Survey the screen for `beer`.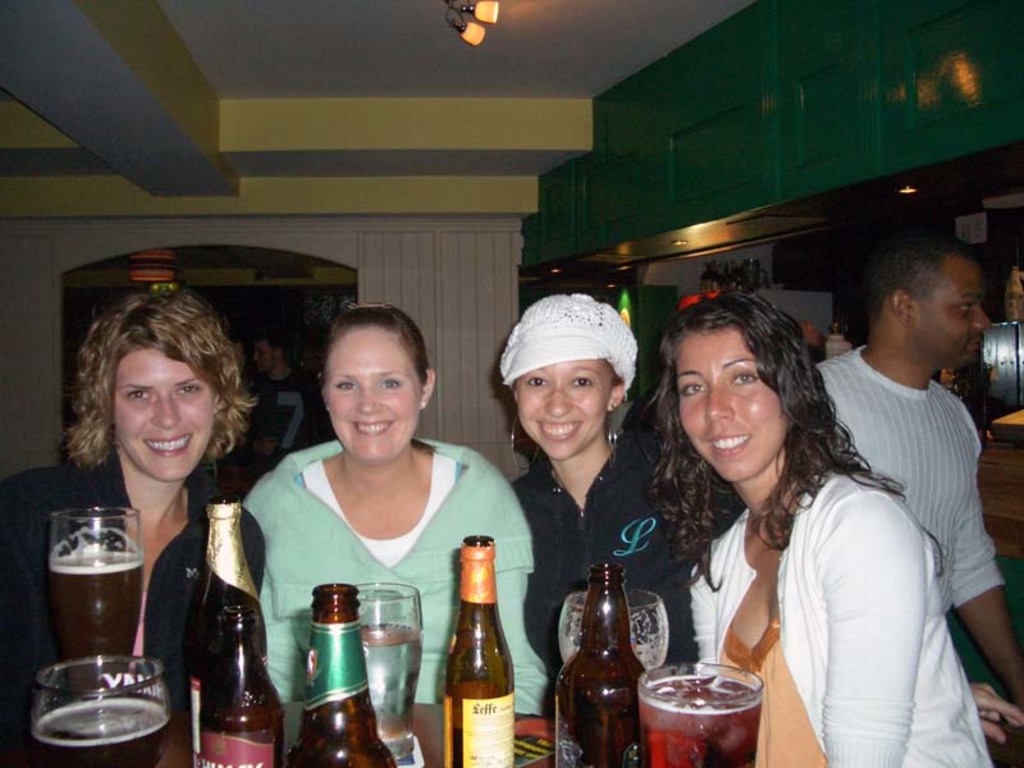
Survey found: rect(438, 534, 524, 767).
